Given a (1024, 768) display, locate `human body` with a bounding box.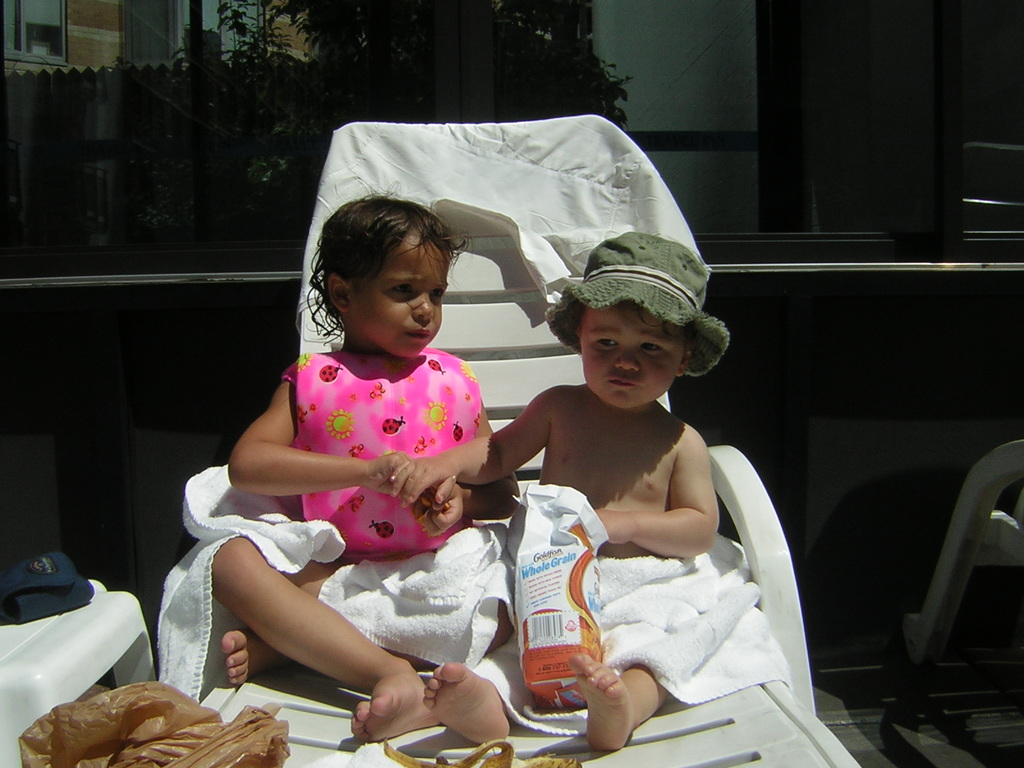
Located: {"left": 367, "top": 229, "right": 724, "bottom": 753}.
